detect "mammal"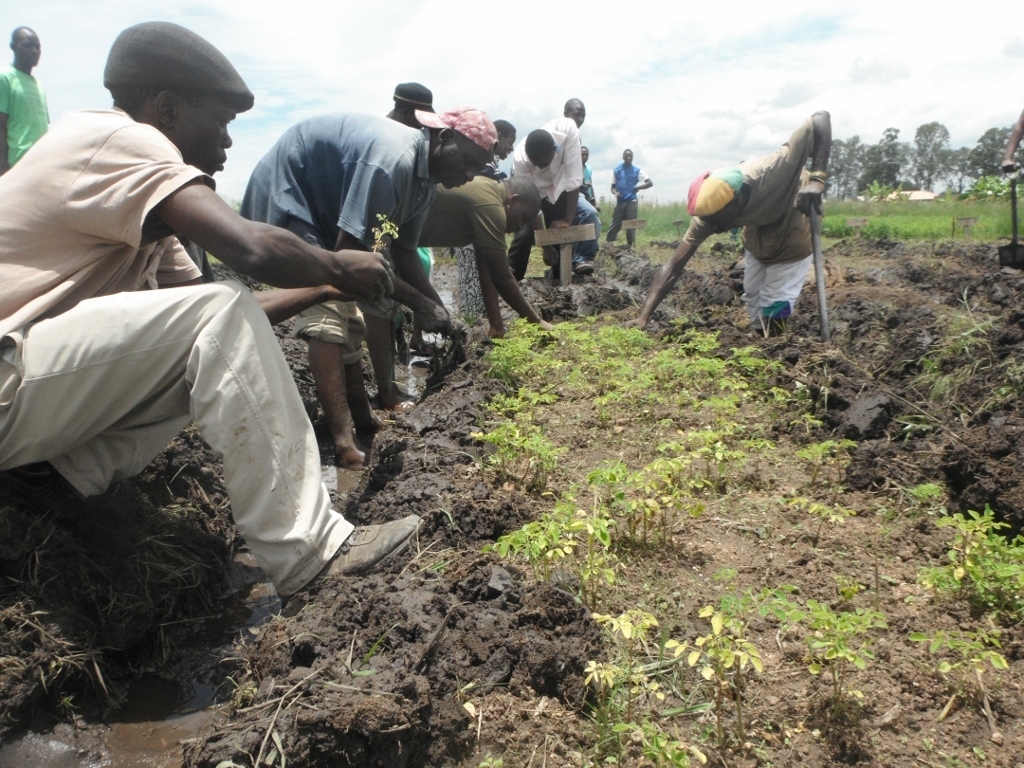
bbox=[509, 116, 602, 276]
